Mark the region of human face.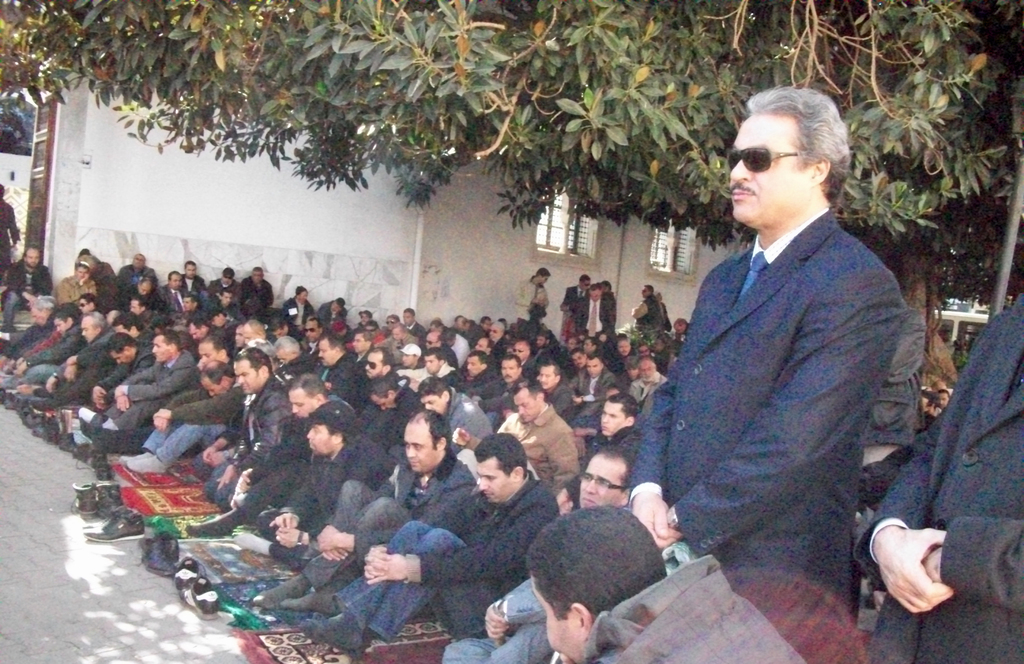
Region: {"left": 24, "top": 247, "right": 40, "bottom": 266}.
